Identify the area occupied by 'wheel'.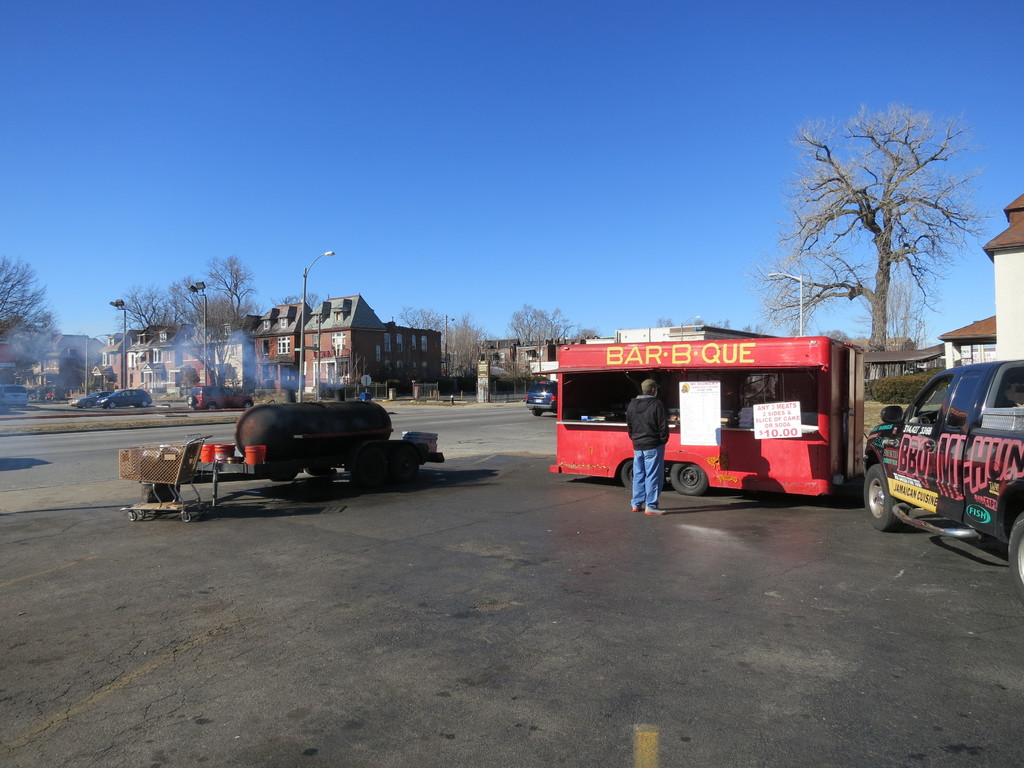
Area: box(206, 401, 216, 412).
